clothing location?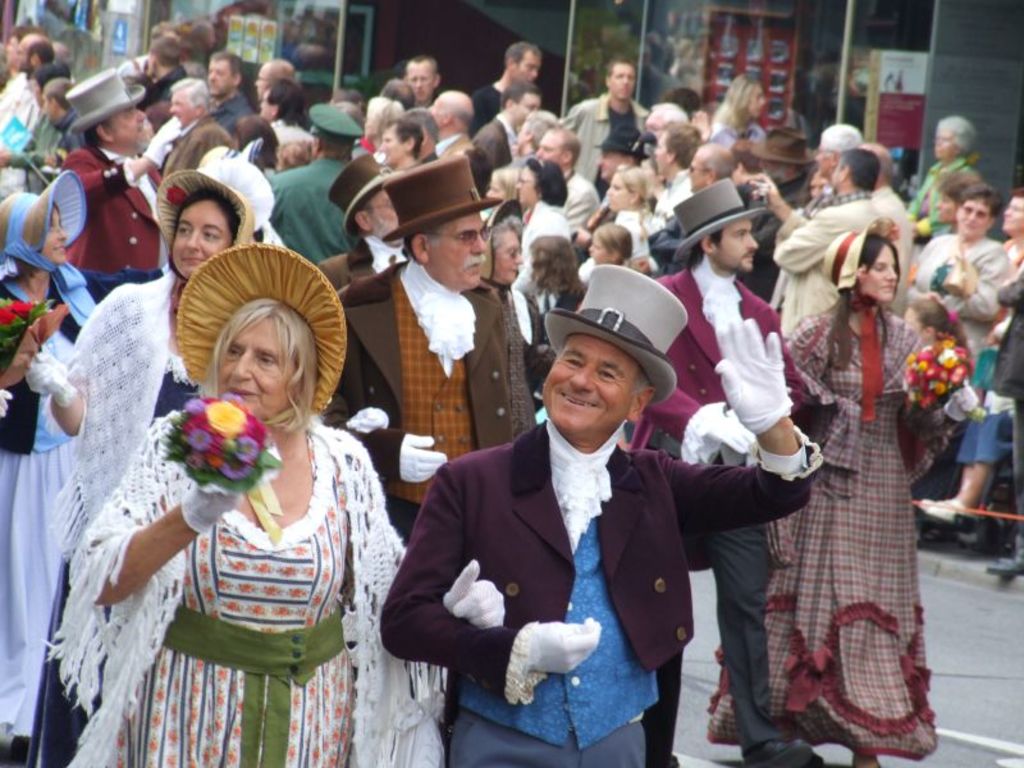
{"x1": 375, "y1": 430, "x2": 826, "y2": 767}
